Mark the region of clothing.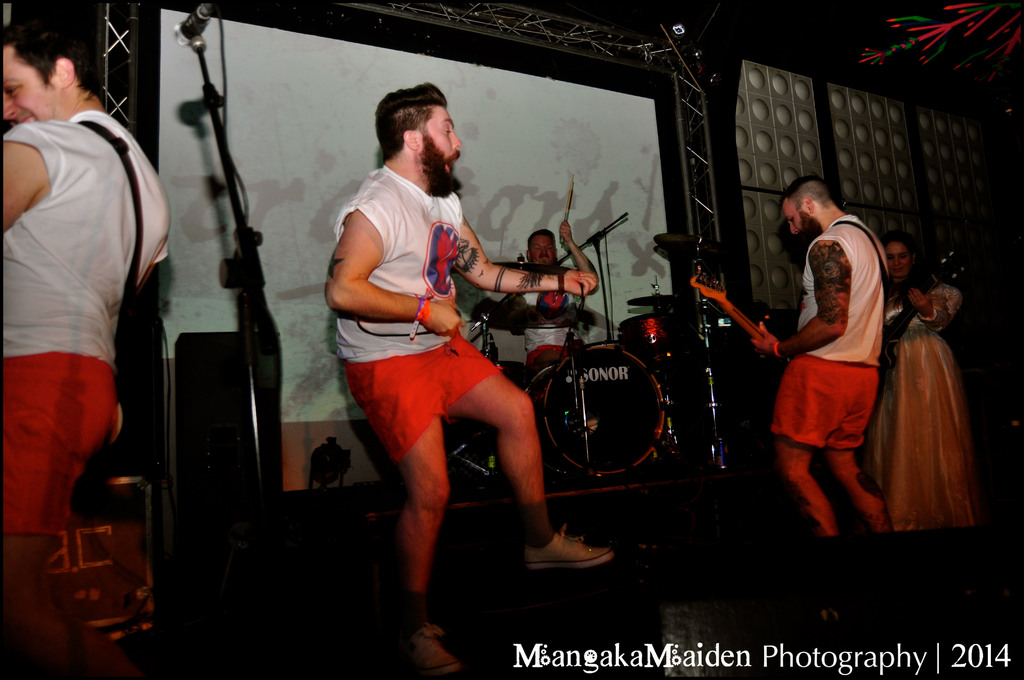
Region: select_region(330, 166, 502, 459).
